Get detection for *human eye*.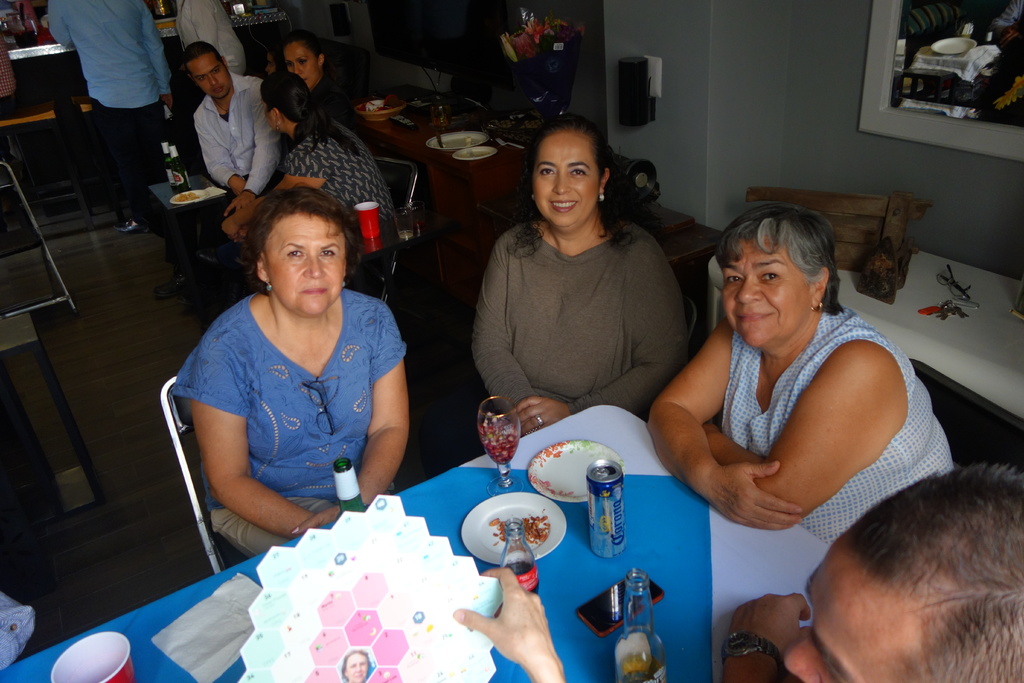
Detection: bbox=(725, 273, 741, 287).
